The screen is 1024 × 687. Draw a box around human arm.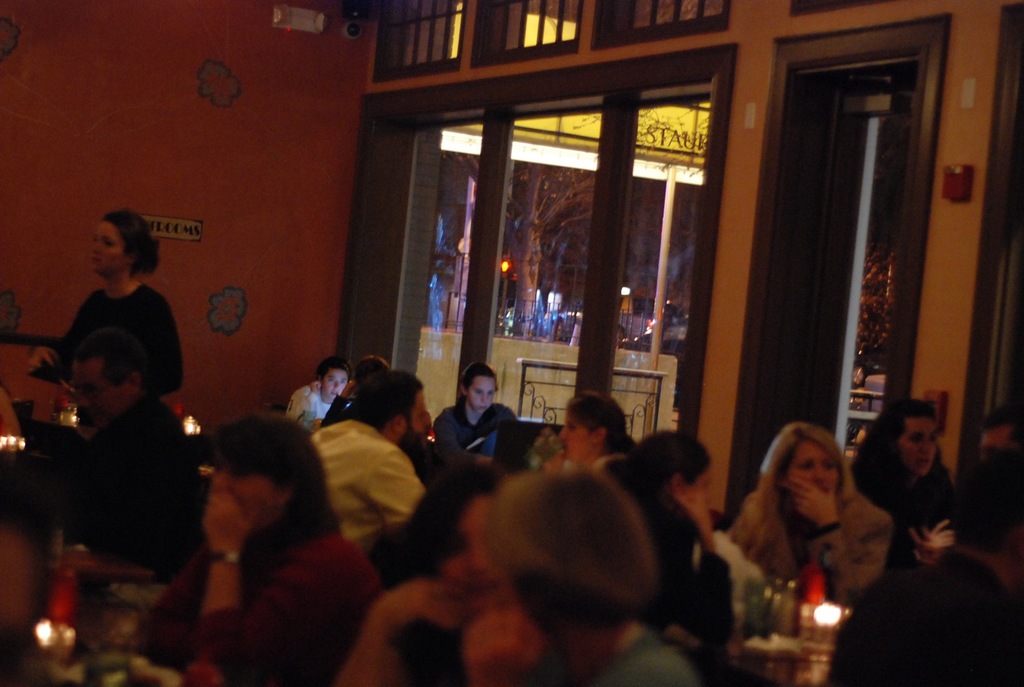
bbox=(26, 293, 91, 389).
